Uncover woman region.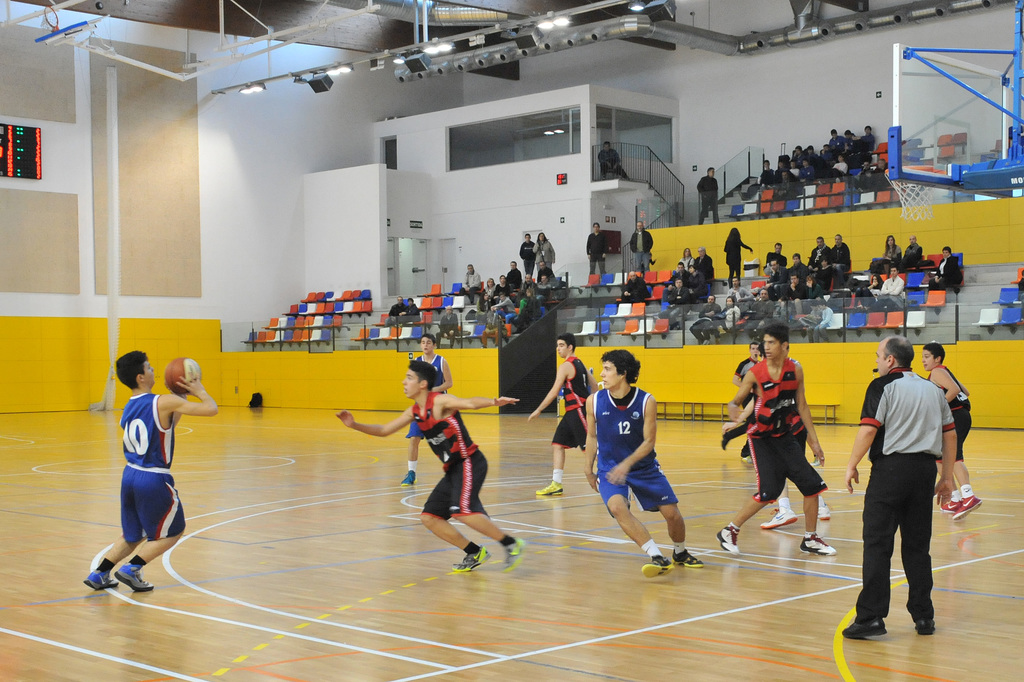
Uncovered: box=[872, 232, 904, 270].
